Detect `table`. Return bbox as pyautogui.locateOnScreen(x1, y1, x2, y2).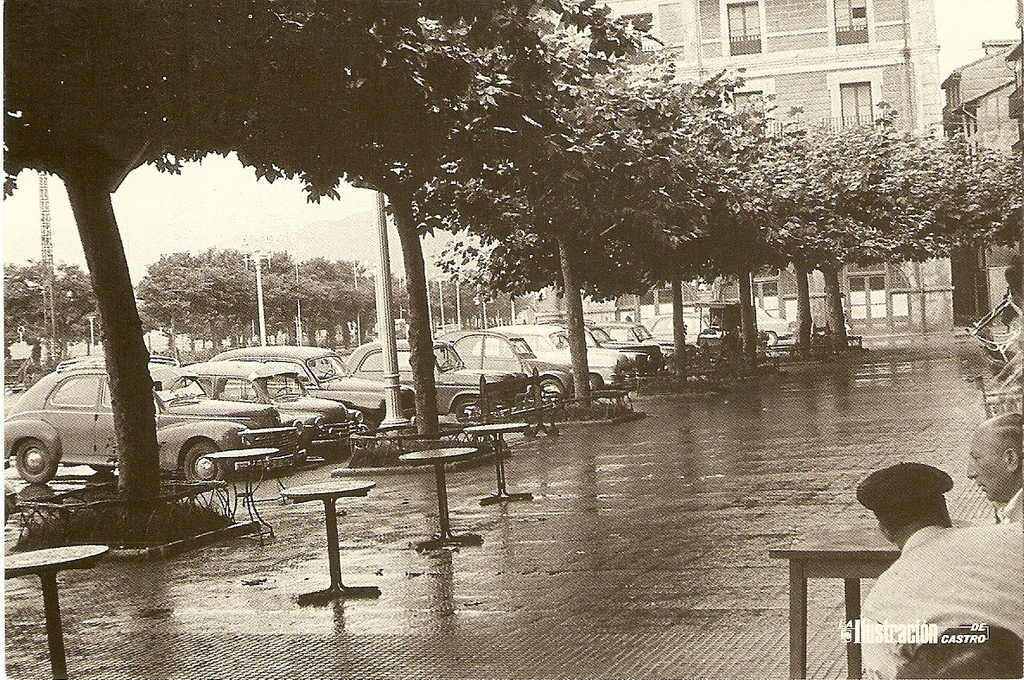
pyautogui.locateOnScreen(465, 423, 530, 498).
